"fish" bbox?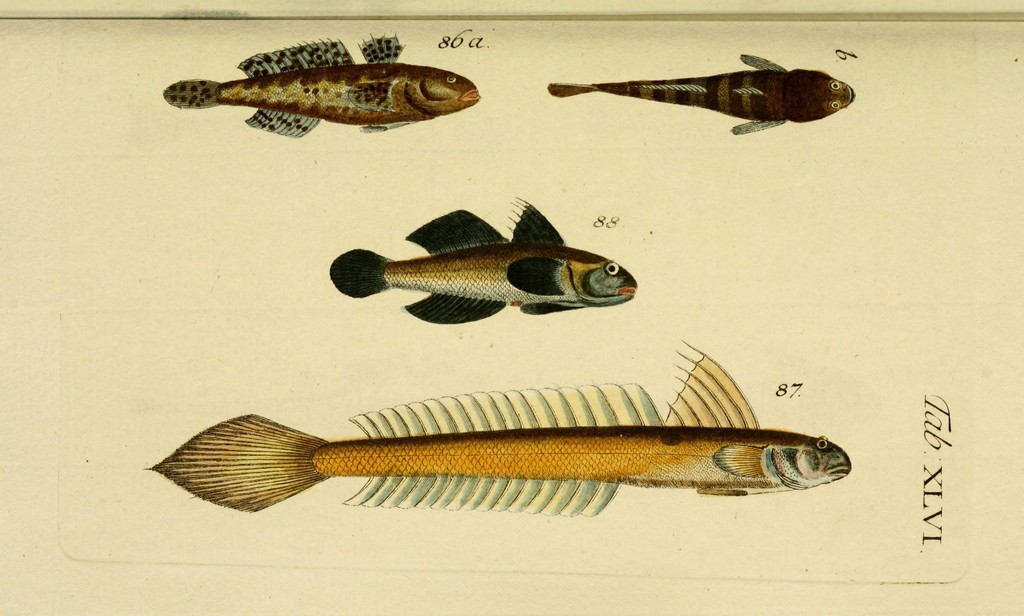
[x1=541, y1=52, x2=858, y2=136]
